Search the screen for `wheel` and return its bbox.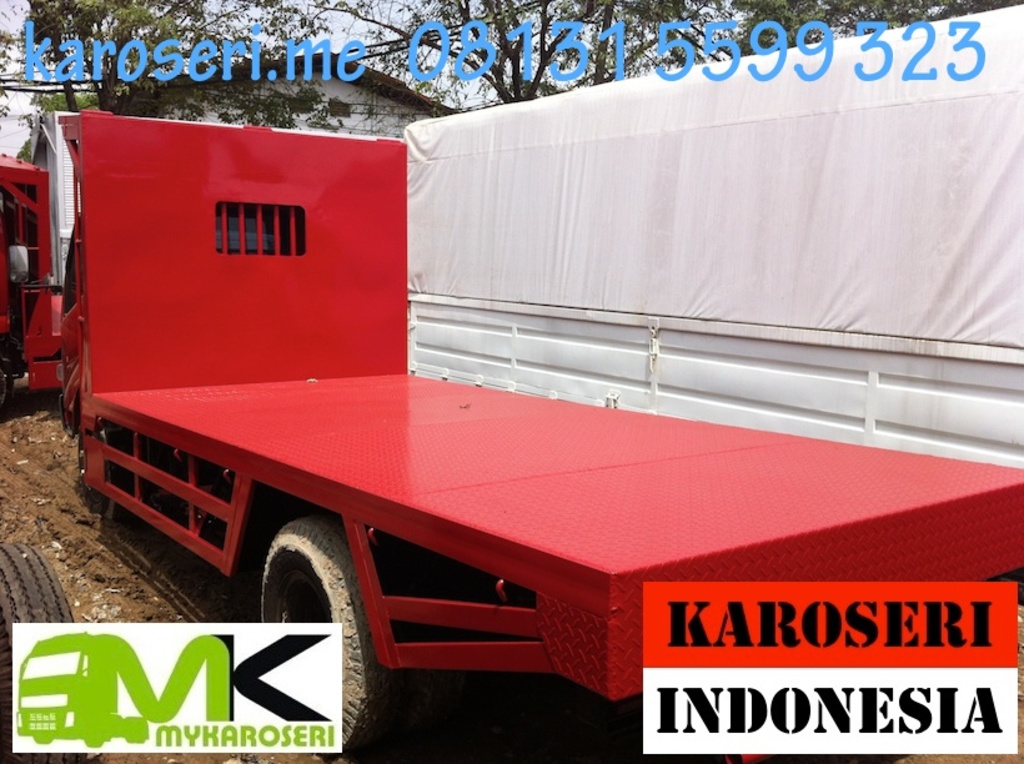
Found: 240, 507, 376, 763.
